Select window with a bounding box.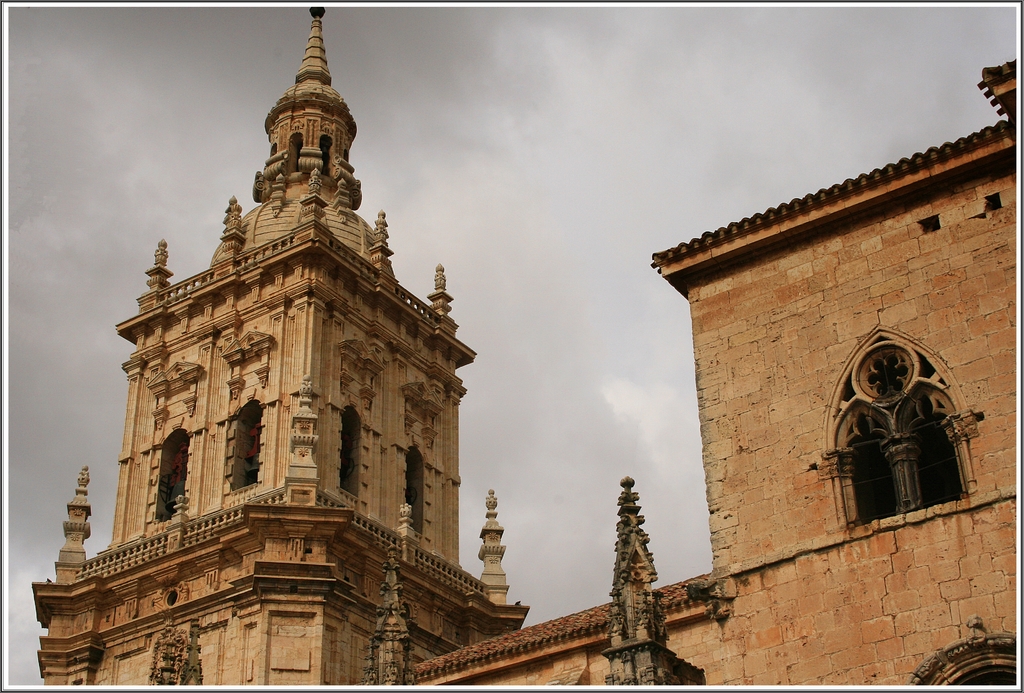
crop(154, 427, 191, 521).
